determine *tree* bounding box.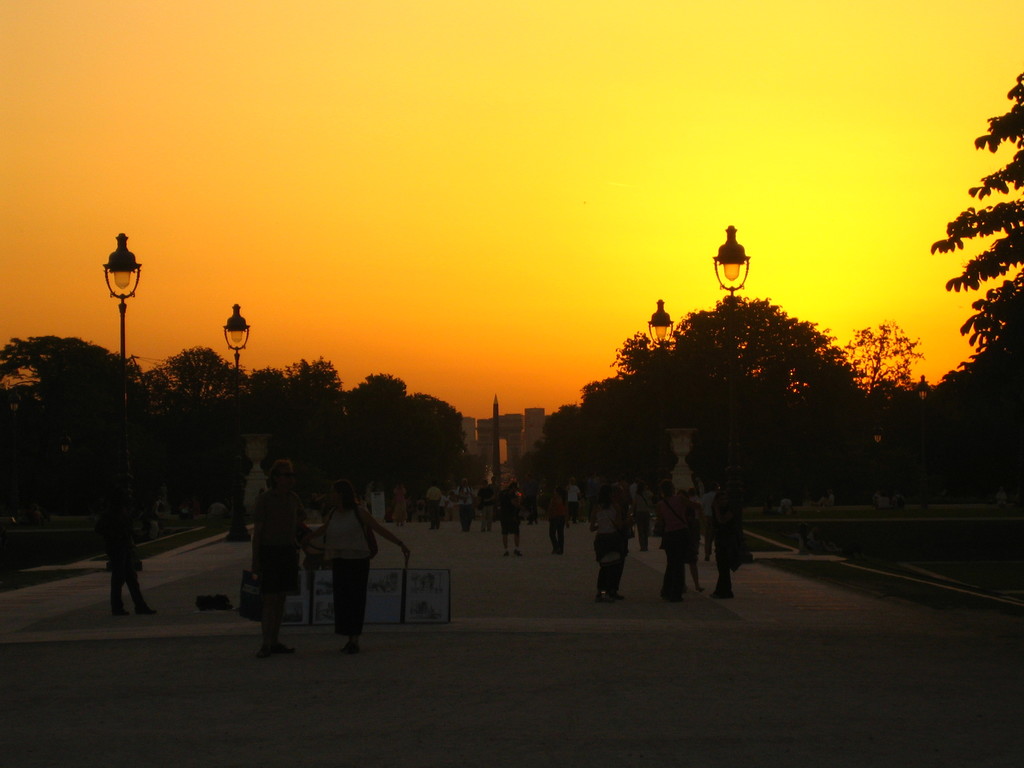
Determined: {"left": 825, "top": 316, "right": 929, "bottom": 492}.
